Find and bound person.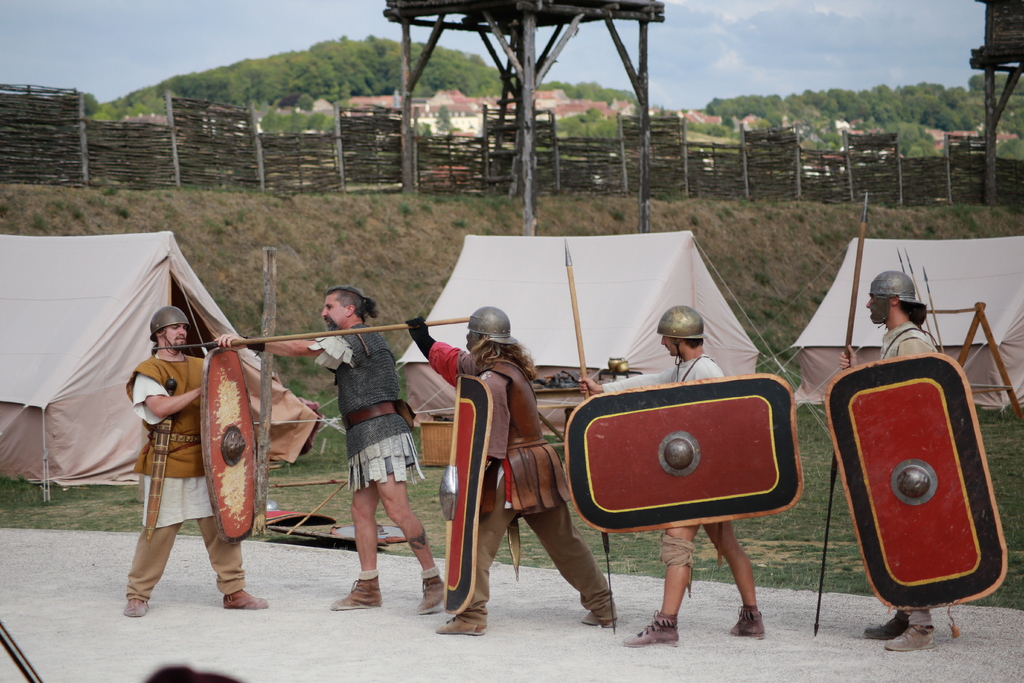
Bound: (x1=837, y1=269, x2=946, y2=657).
